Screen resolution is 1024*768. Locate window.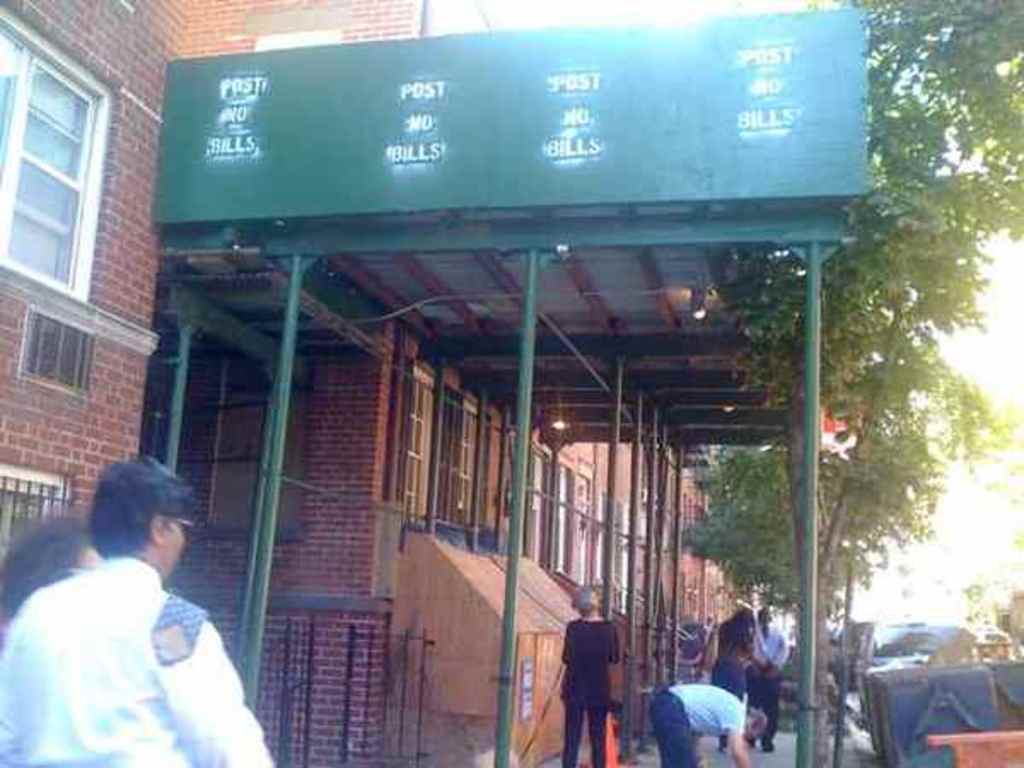
[left=609, top=493, right=628, bottom=609].
